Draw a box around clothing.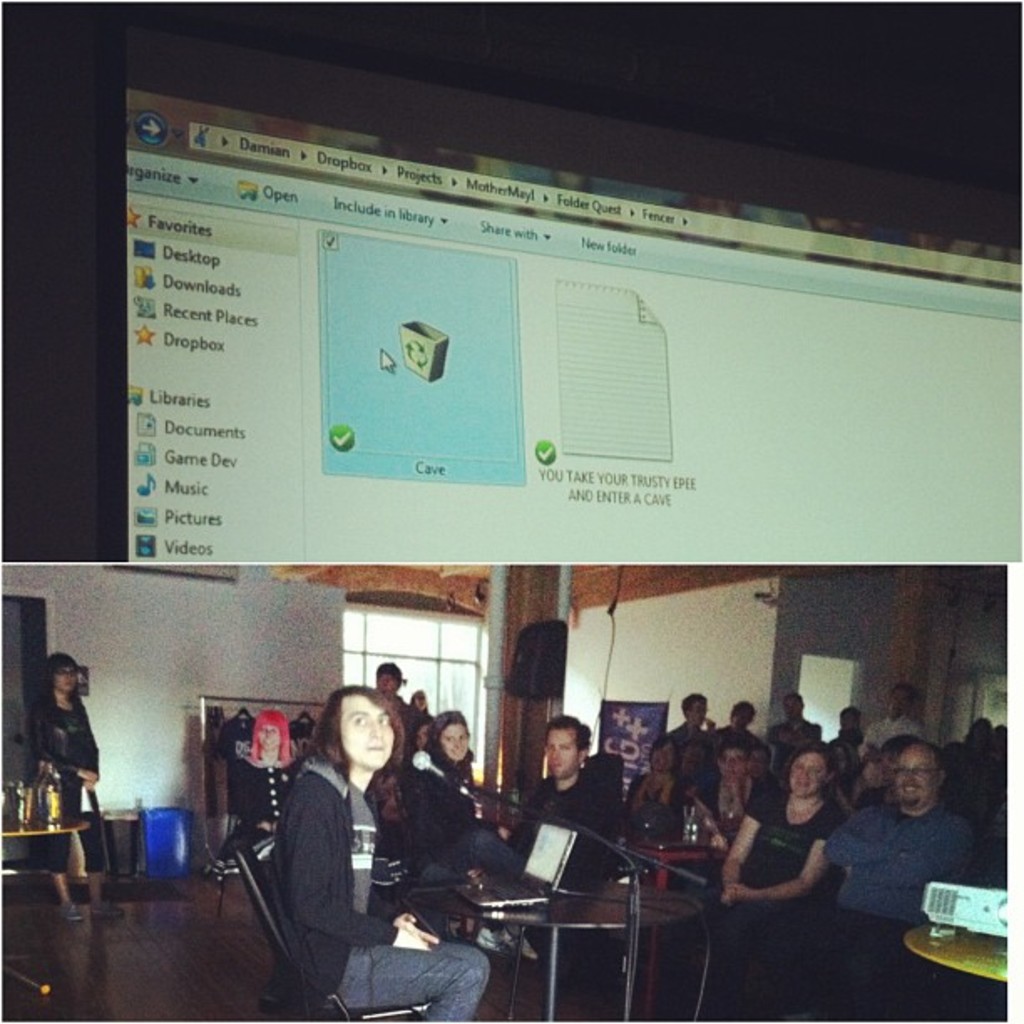
detection(686, 773, 758, 842).
